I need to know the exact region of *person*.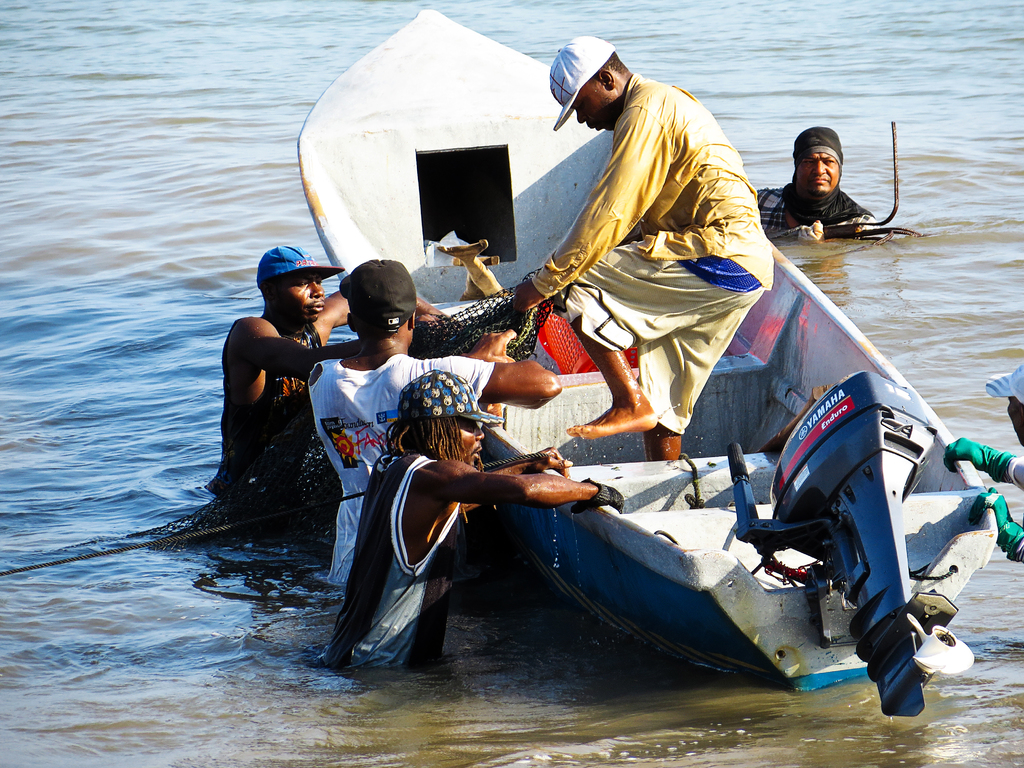
Region: (x1=518, y1=24, x2=789, y2=502).
